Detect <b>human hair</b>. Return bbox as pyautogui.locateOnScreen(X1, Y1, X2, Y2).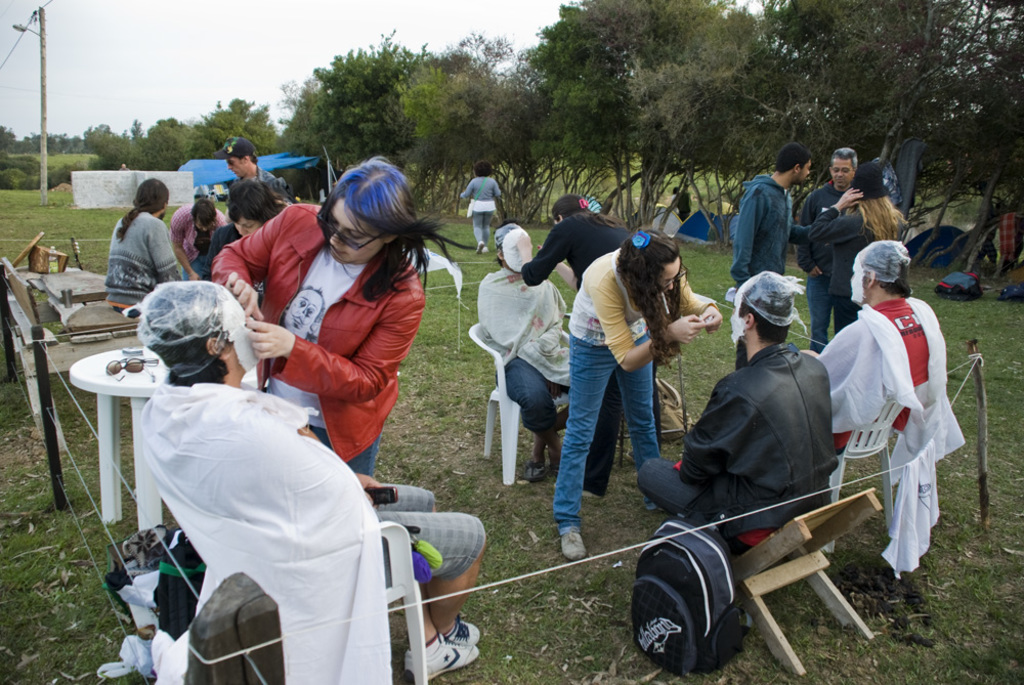
pyautogui.locateOnScreen(189, 195, 218, 223).
